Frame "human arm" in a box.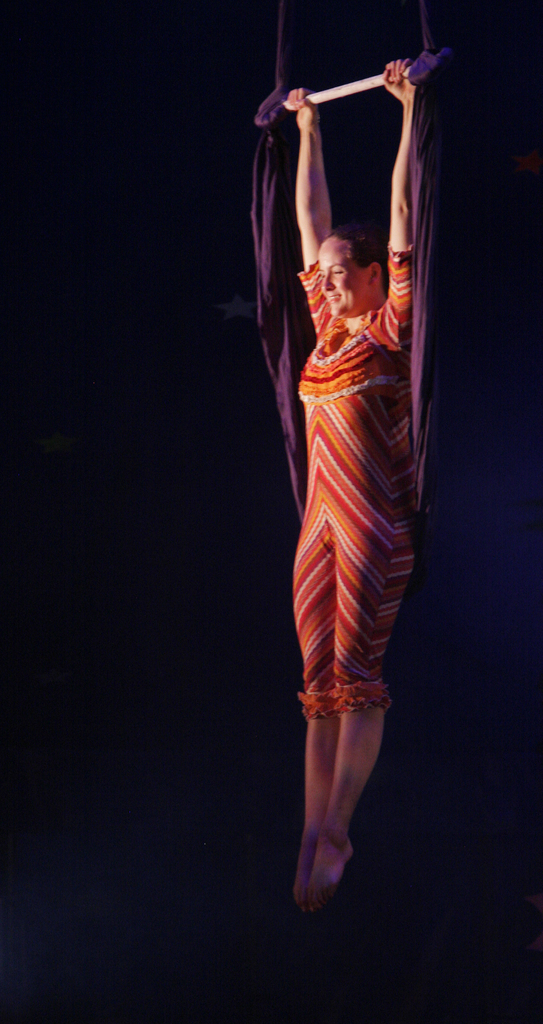
[293, 76, 352, 353].
